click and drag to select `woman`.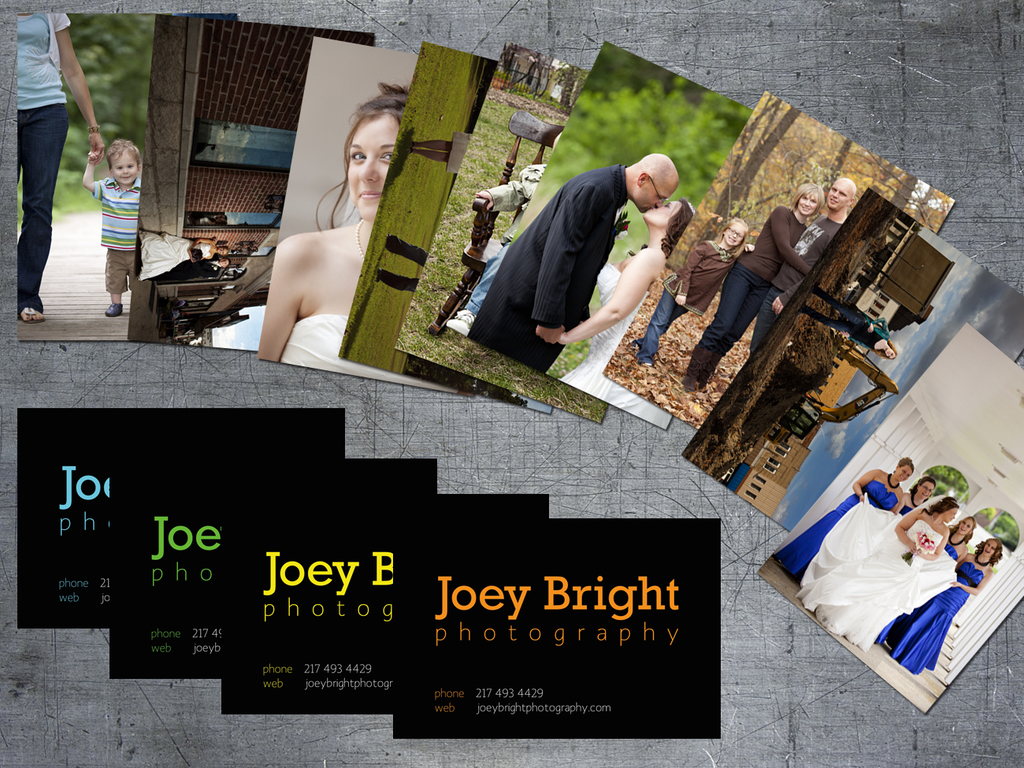
Selection: {"left": 232, "top": 112, "right": 405, "bottom": 391}.
